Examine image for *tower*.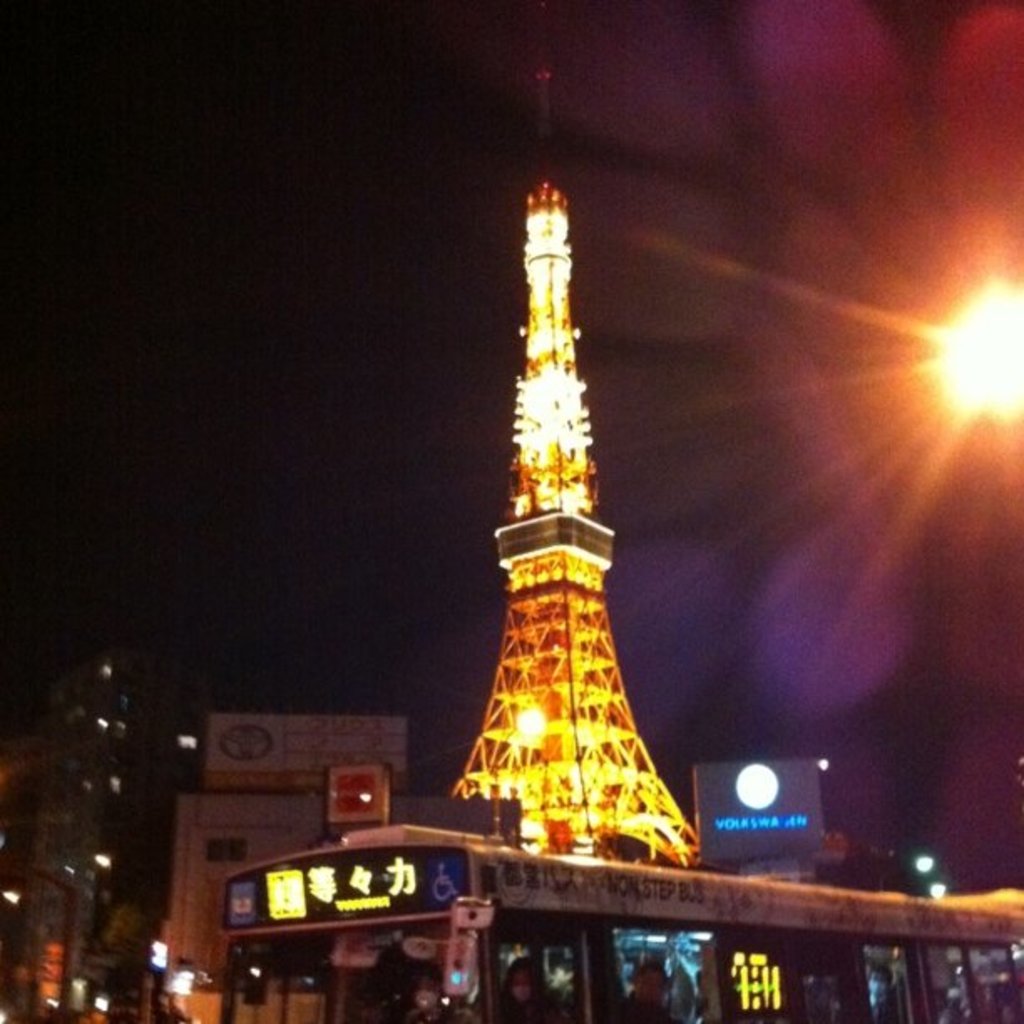
Examination result: box=[415, 146, 706, 857].
